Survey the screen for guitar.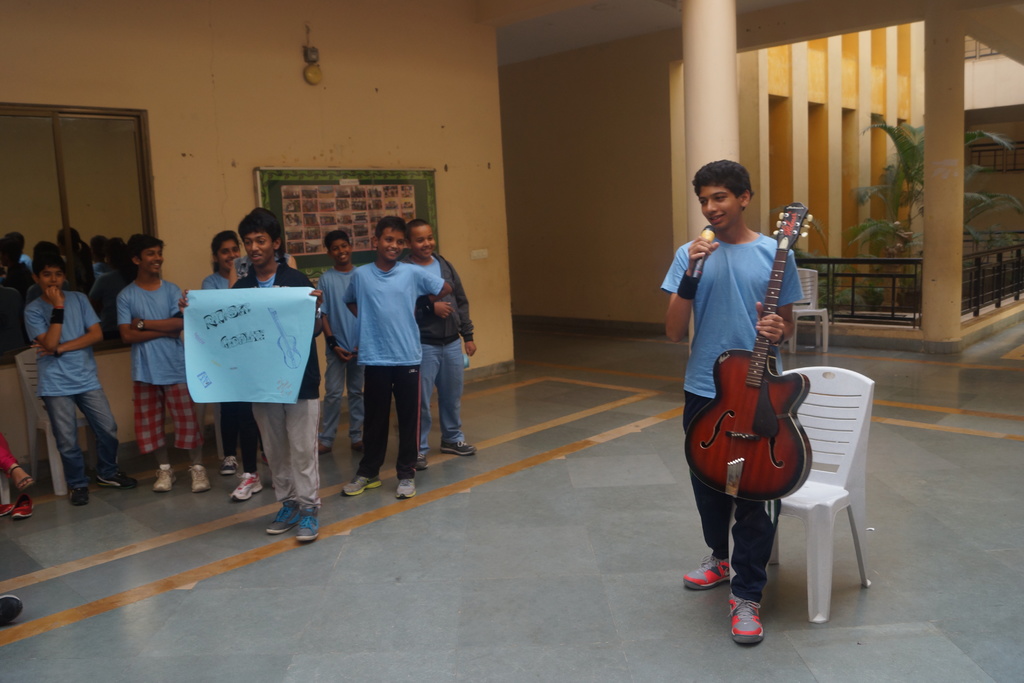
Survey found: 268:303:303:370.
